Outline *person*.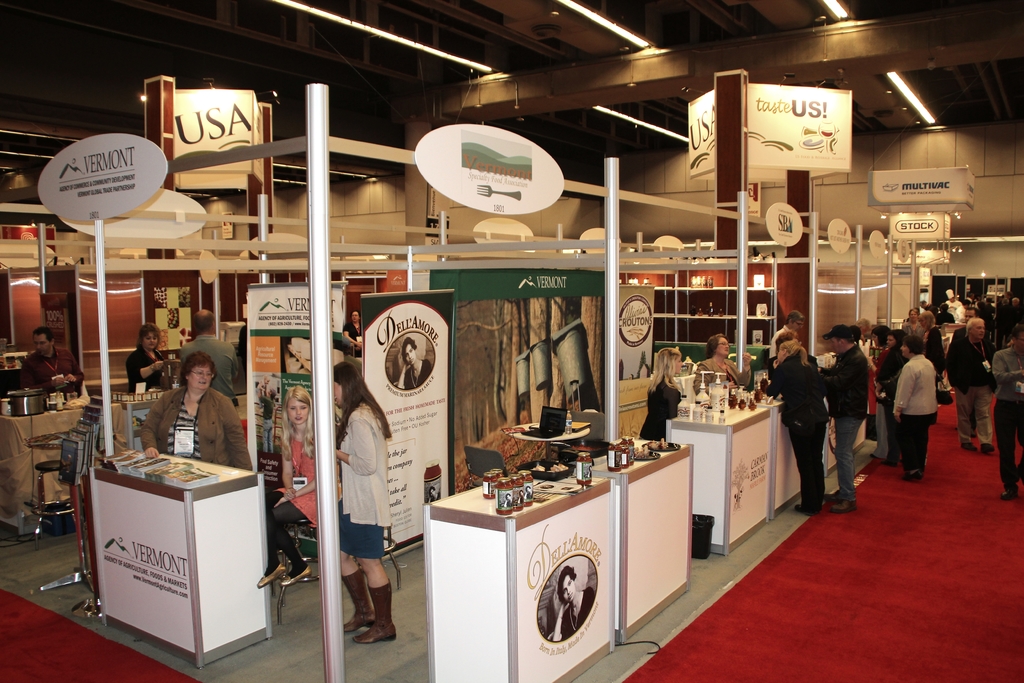
Outline: 895, 316, 954, 490.
